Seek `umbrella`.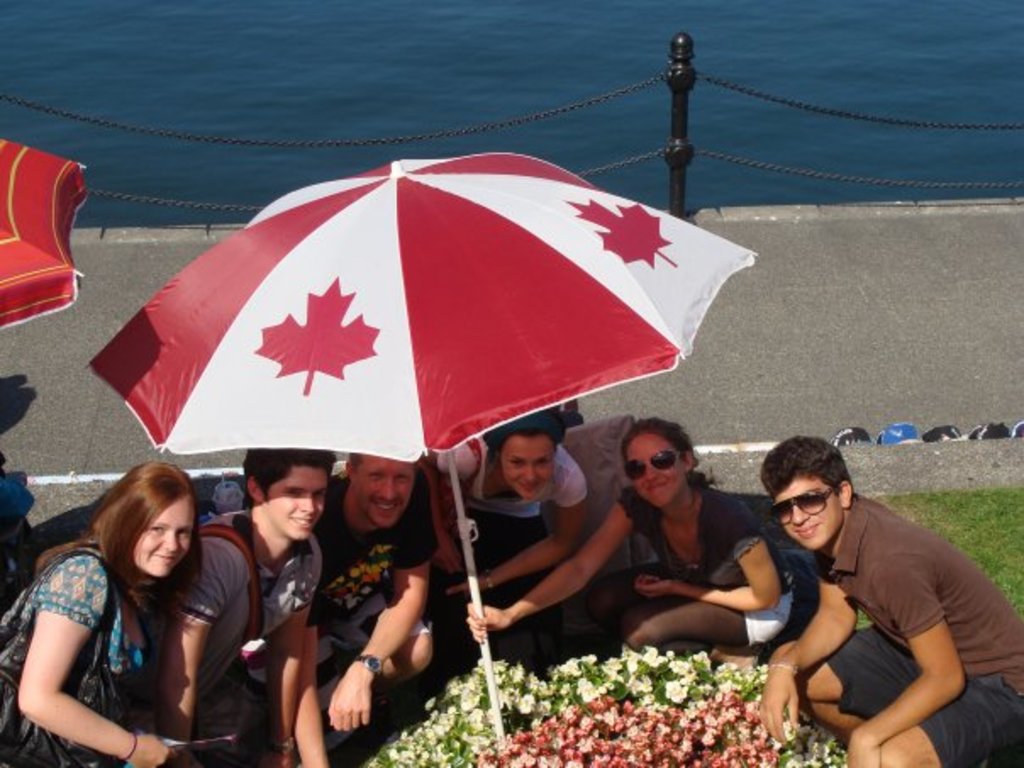
(x1=0, y1=139, x2=86, y2=329).
